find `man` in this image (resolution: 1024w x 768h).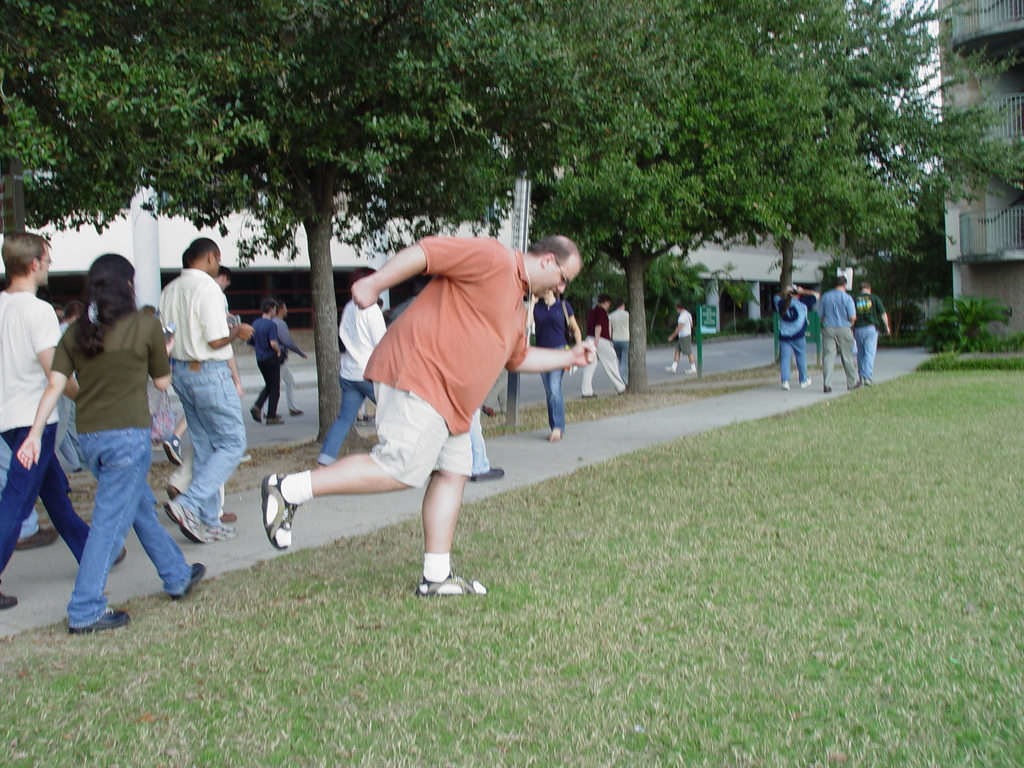
left=851, top=281, right=893, bottom=388.
